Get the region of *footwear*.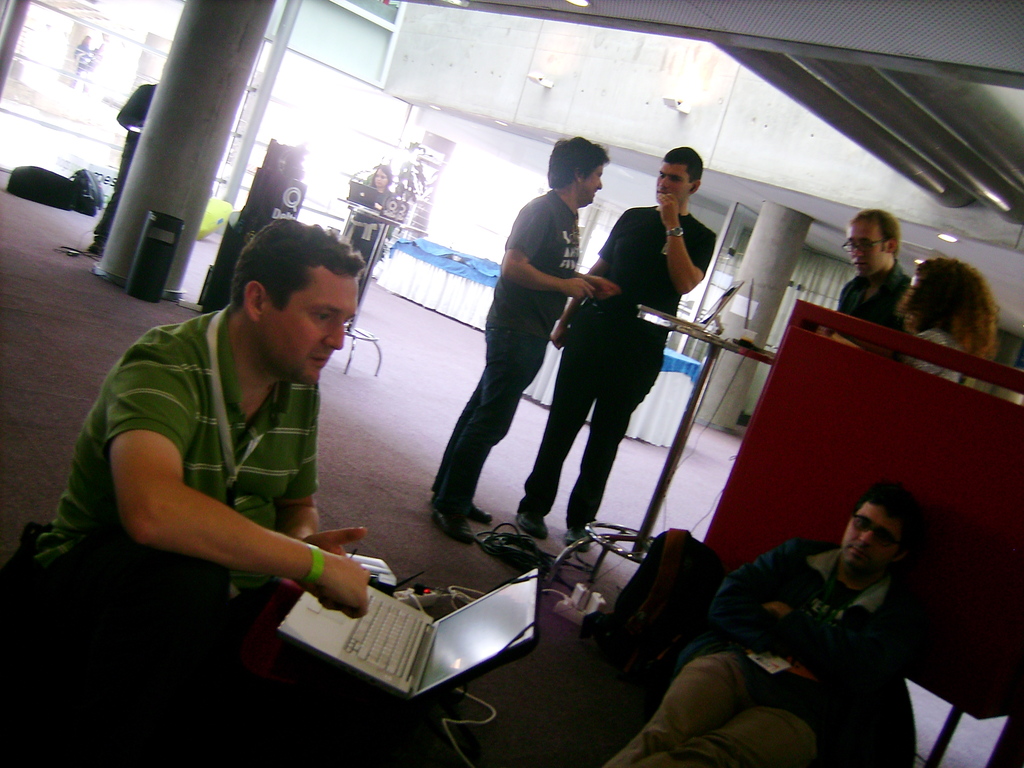
515:509:548:541.
